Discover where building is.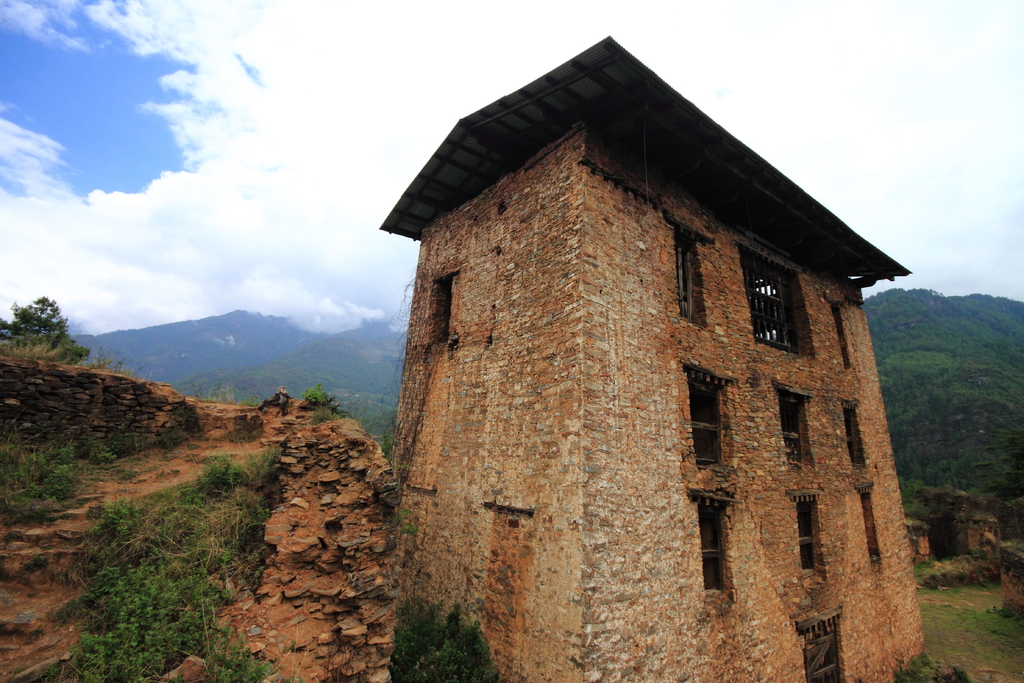
Discovered at pyautogui.locateOnScreen(379, 31, 925, 681).
